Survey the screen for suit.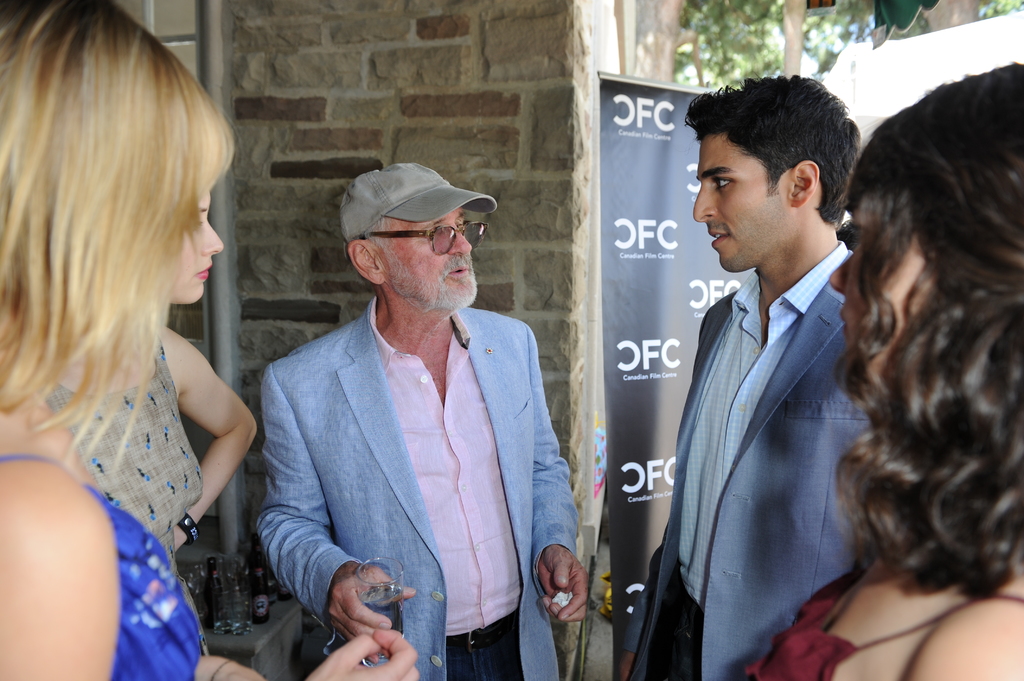
Survey found: <bbox>621, 240, 876, 680</bbox>.
